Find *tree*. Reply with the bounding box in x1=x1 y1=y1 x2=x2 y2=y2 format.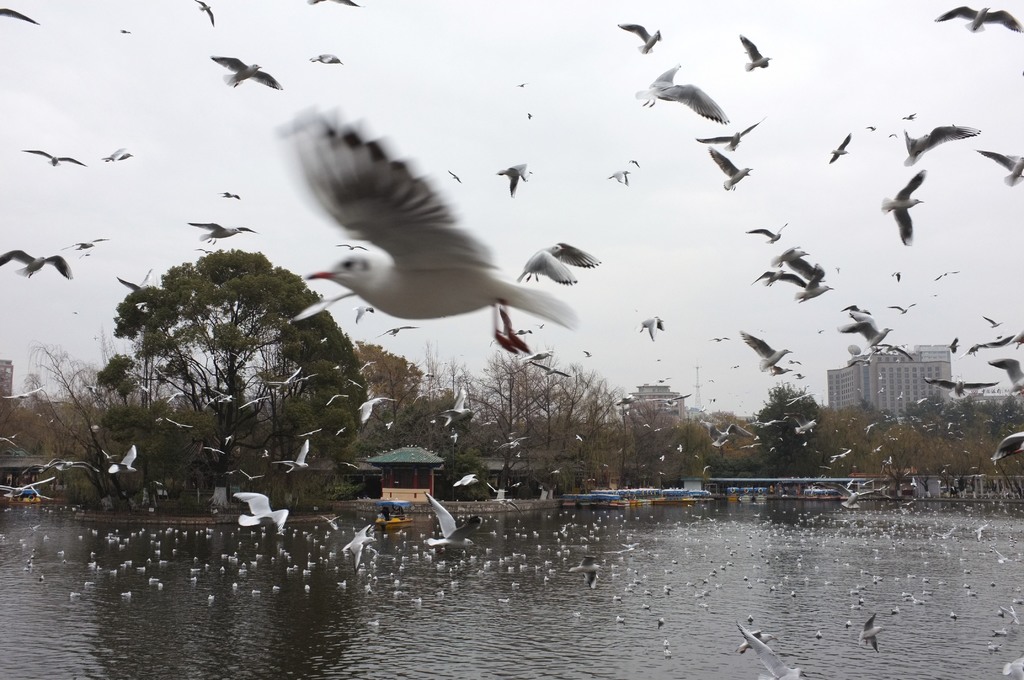
x1=0 y1=345 x2=175 y2=470.
